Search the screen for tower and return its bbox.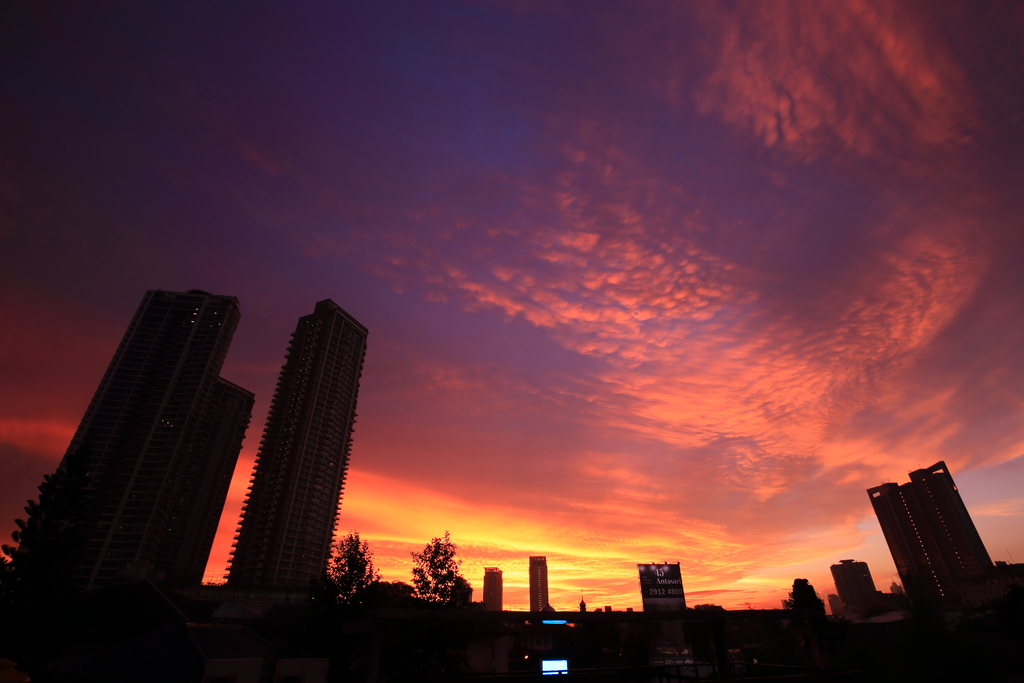
Found: region(636, 555, 679, 616).
